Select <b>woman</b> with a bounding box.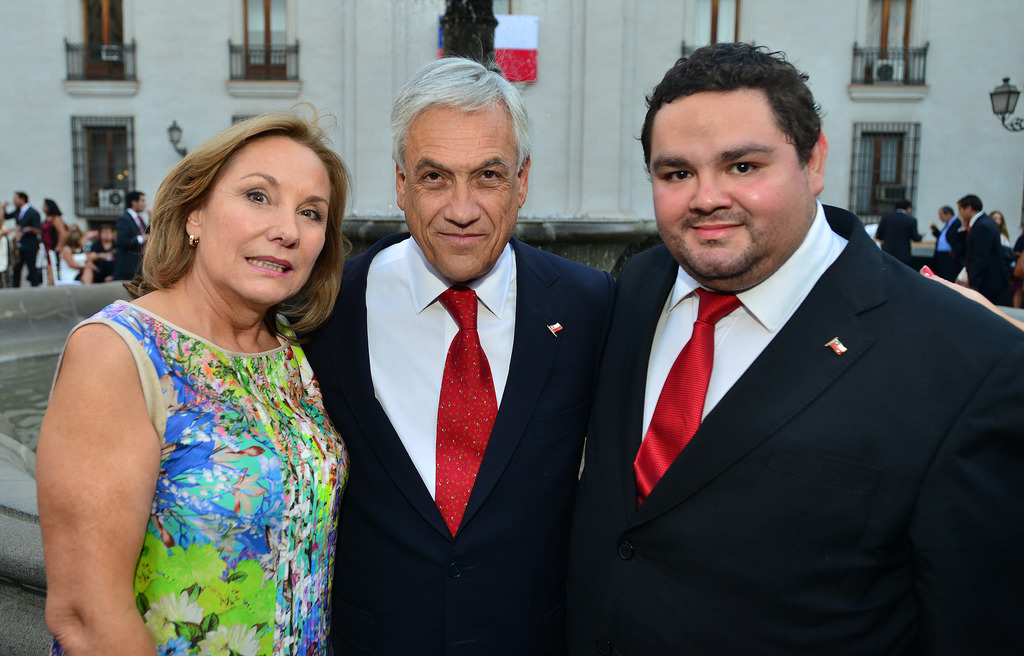
box=[38, 103, 380, 655].
